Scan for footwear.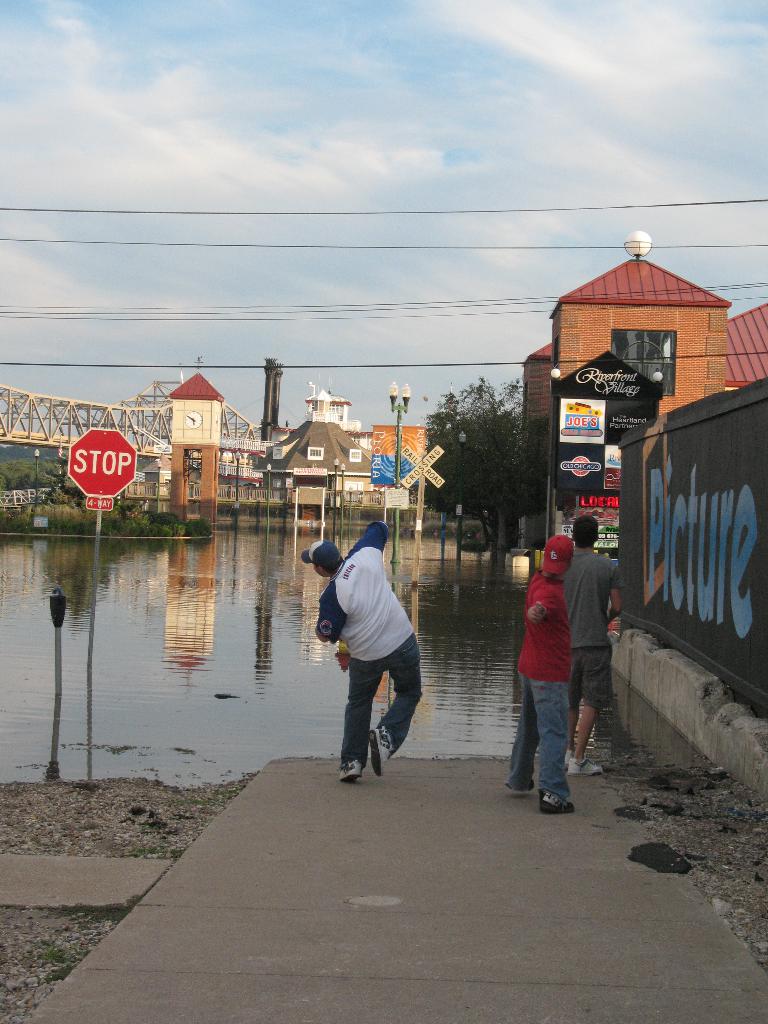
Scan result: detection(339, 760, 360, 783).
